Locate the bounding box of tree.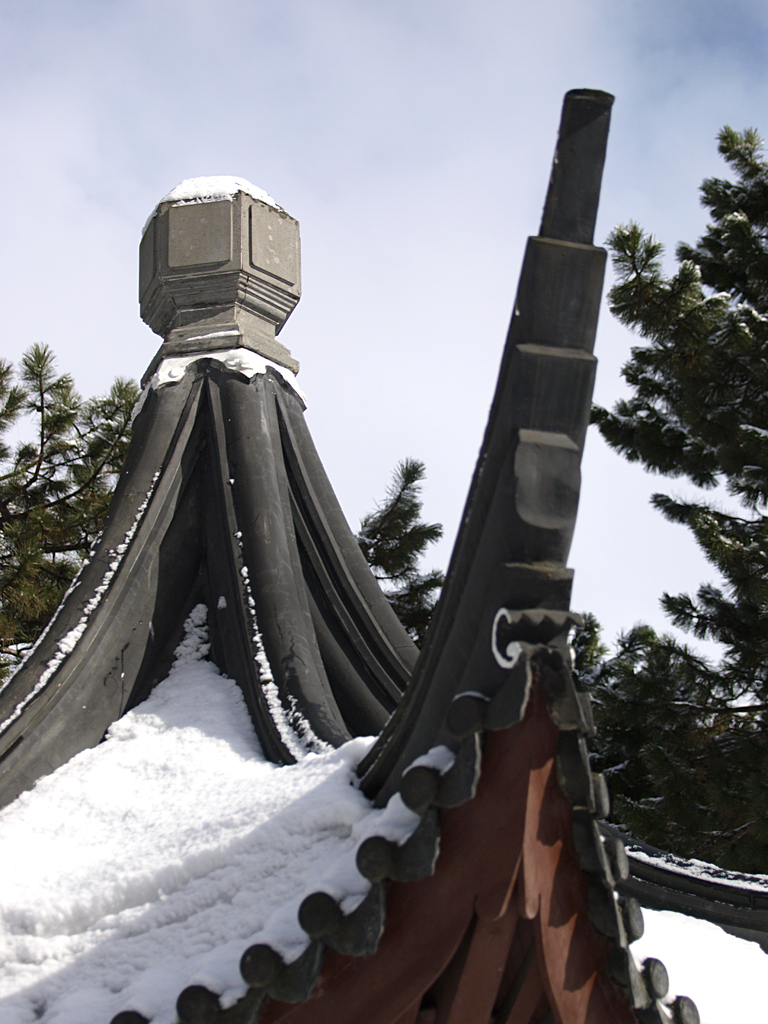
Bounding box: BBox(355, 454, 451, 646).
